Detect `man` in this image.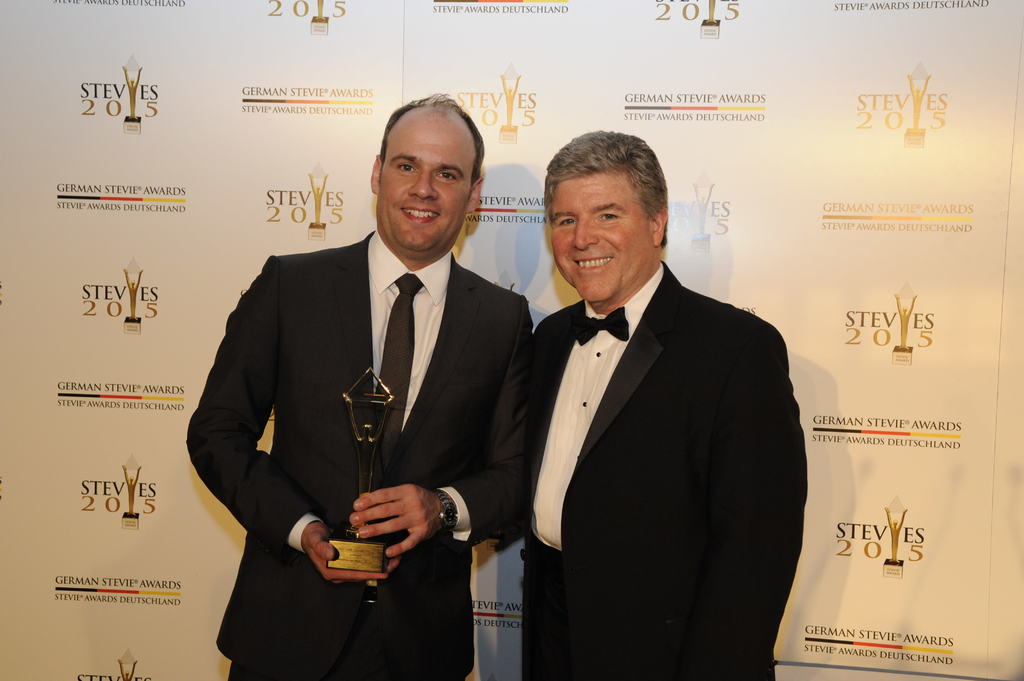
Detection: (left=495, top=141, right=788, bottom=666).
